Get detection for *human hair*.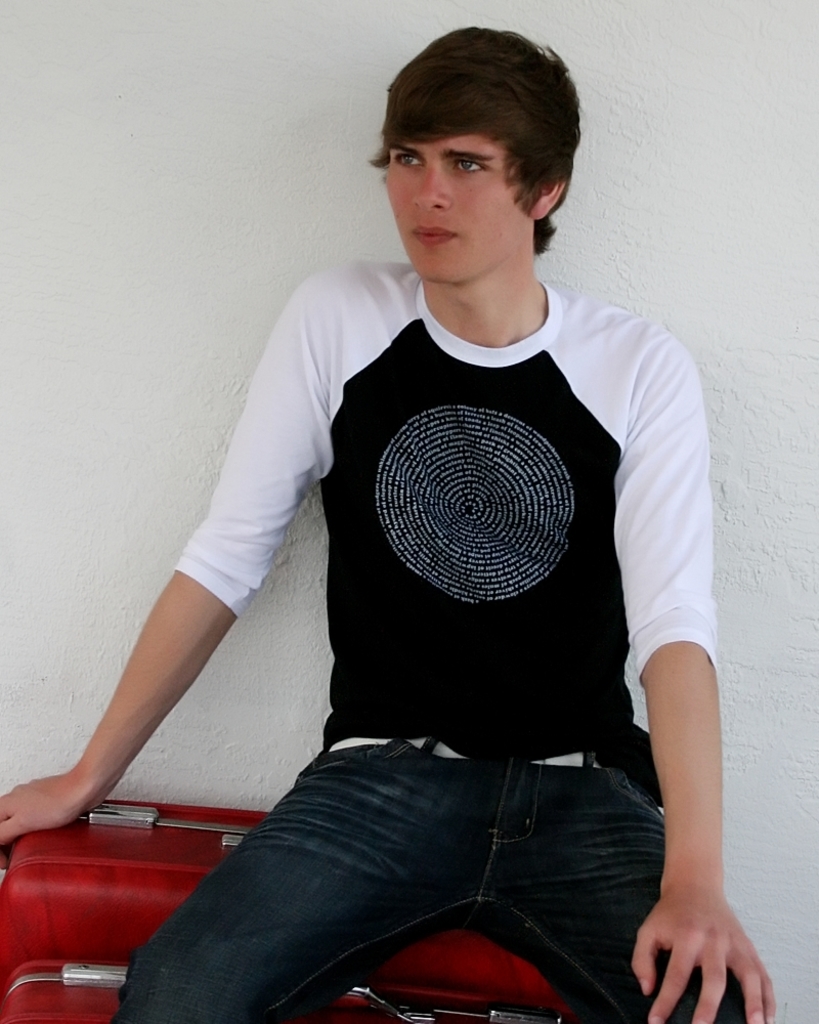
Detection: <region>362, 18, 577, 227</region>.
